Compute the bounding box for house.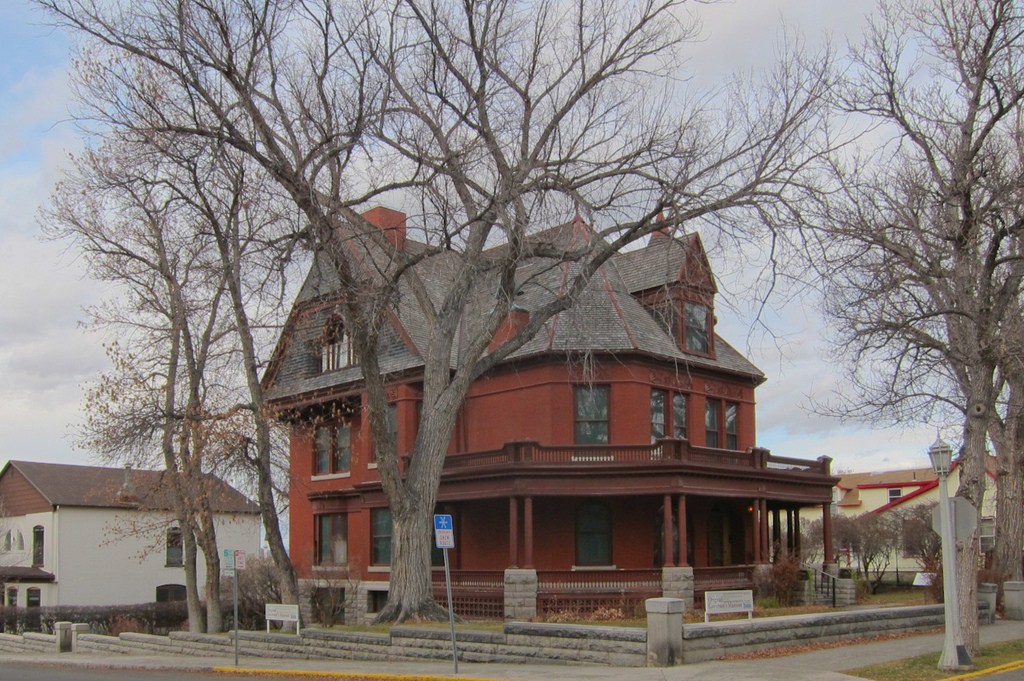
255,202,844,598.
